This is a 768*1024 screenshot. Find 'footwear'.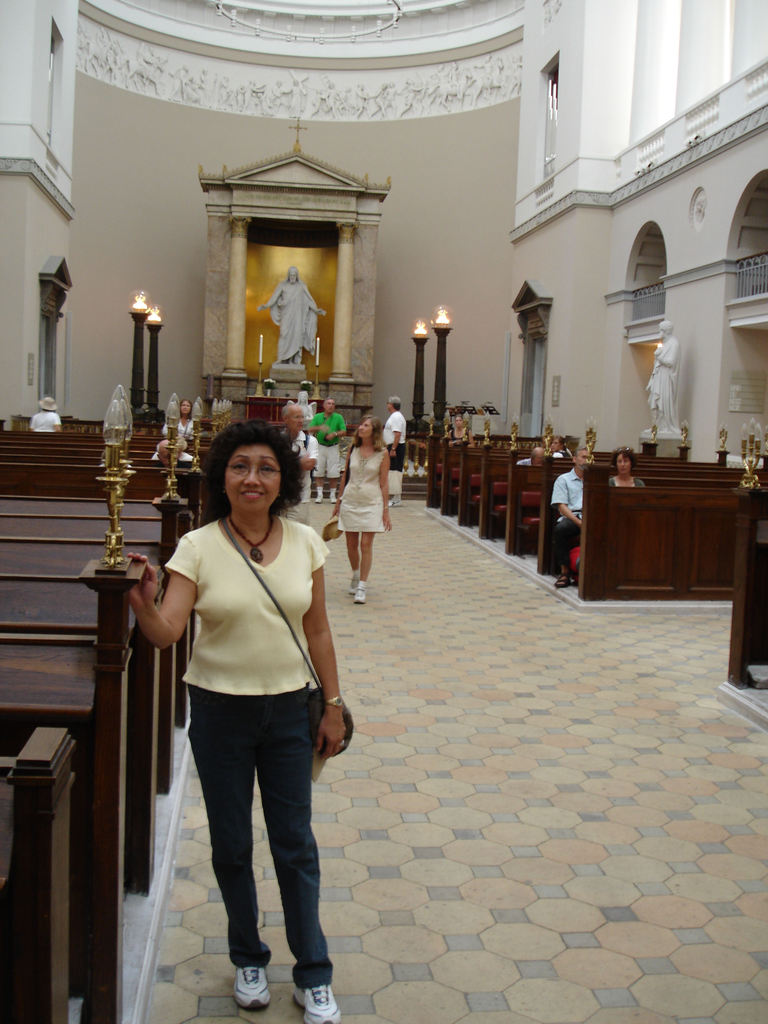
Bounding box: (329, 497, 336, 506).
